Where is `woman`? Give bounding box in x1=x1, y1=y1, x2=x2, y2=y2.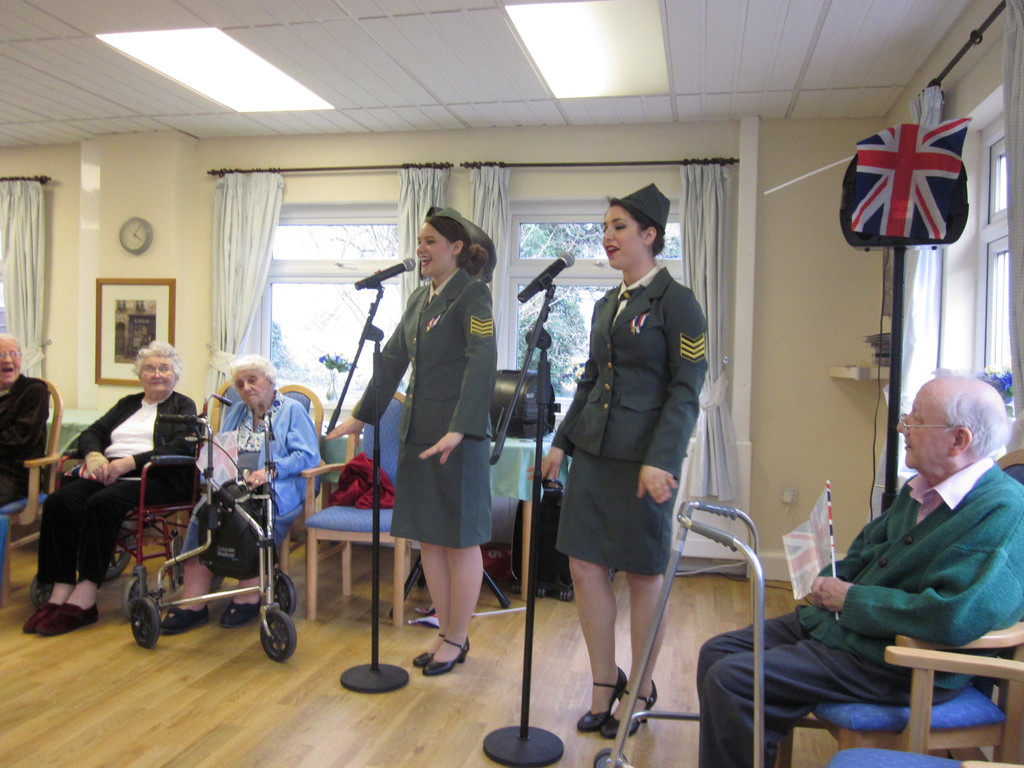
x1=356, y1=230, x2=510, y2=700.
